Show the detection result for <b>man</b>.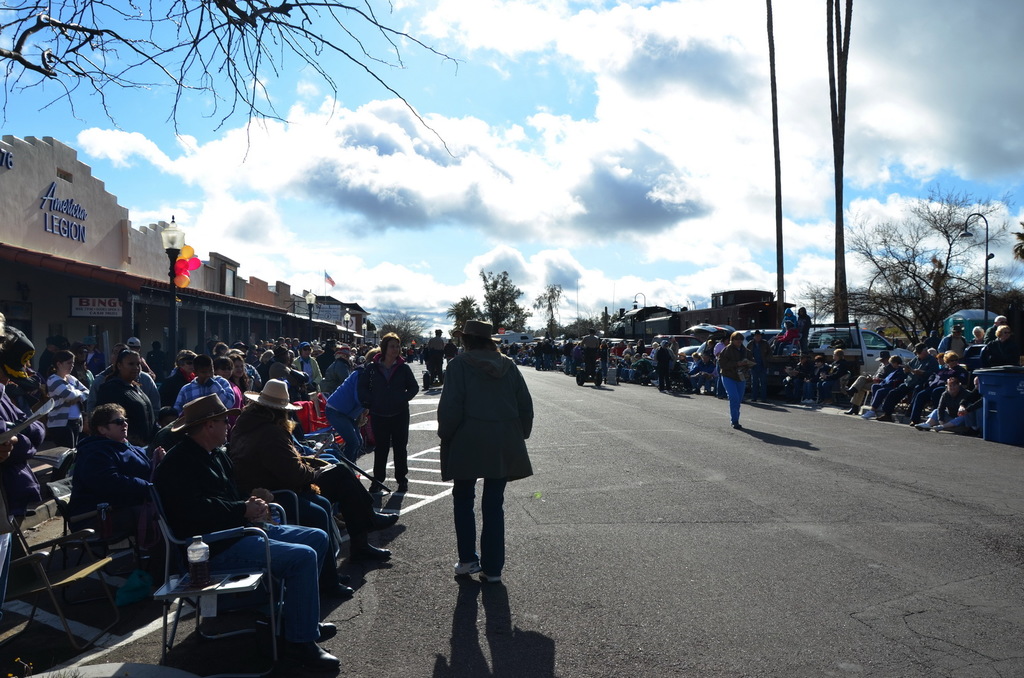
crop(861, 355, 901, 414).
